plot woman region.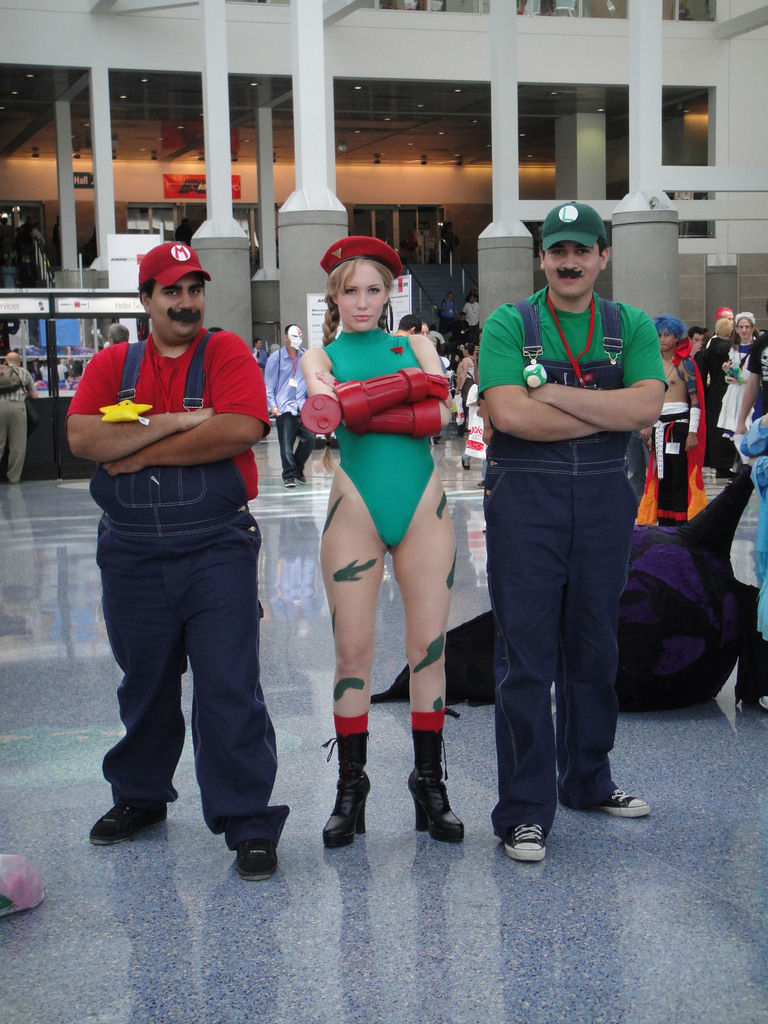
Plotted at (left=291, top=241, right=479, bottom=835).
